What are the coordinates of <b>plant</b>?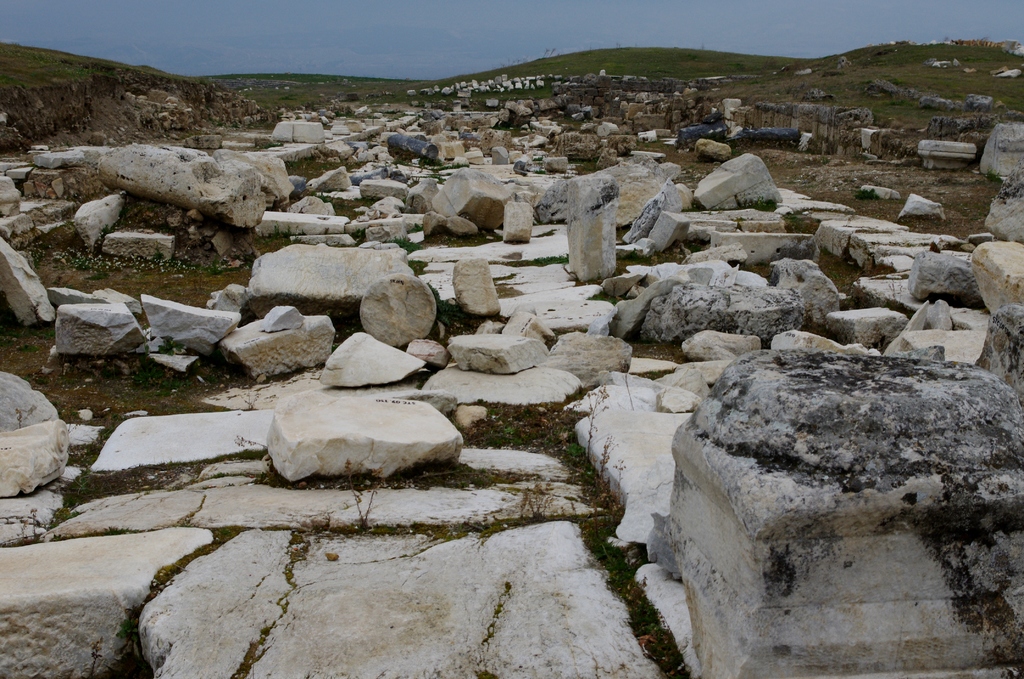
<box>0,332,12,351</box>.
